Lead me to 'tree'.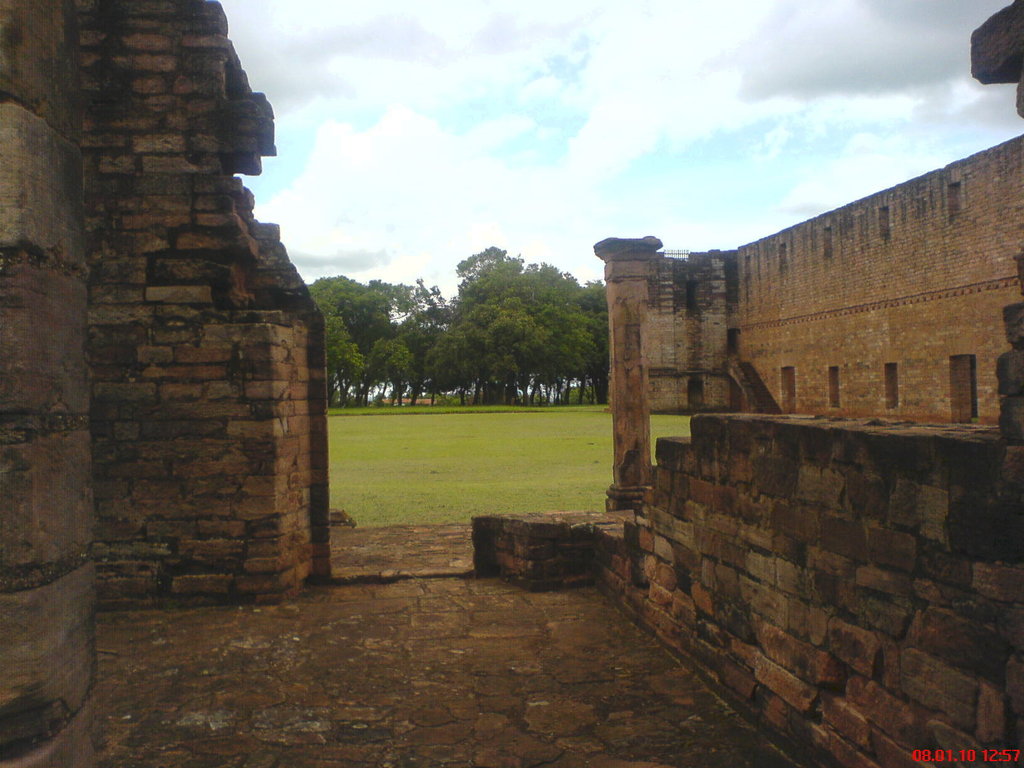
Lead to 342, 284, 413, 401.
